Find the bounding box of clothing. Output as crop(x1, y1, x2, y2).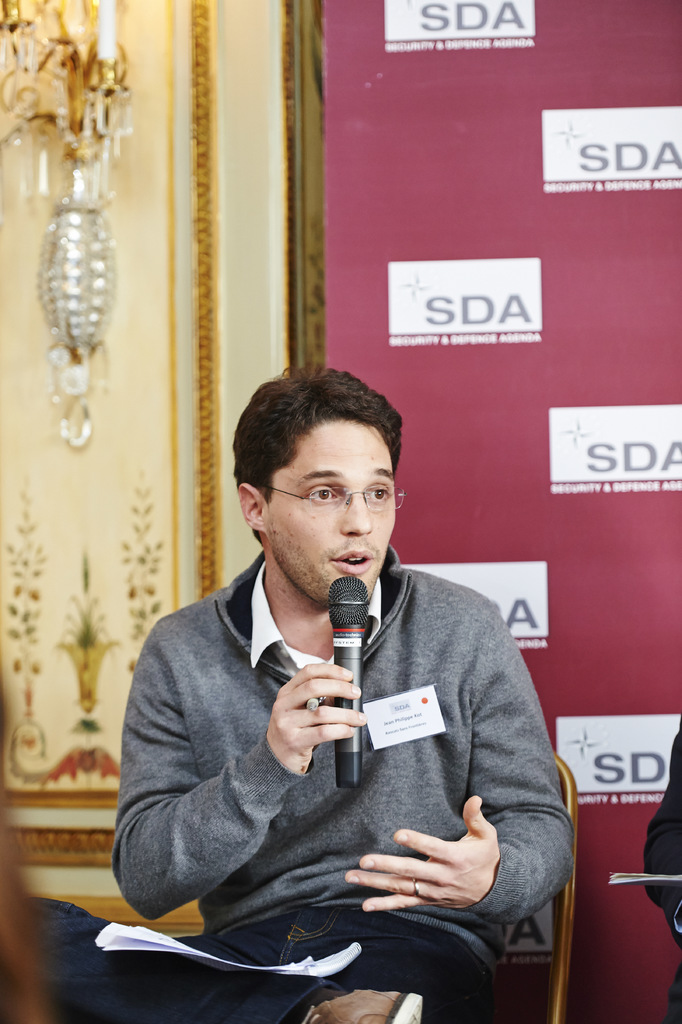
crop(118, 552, 560, 984).
